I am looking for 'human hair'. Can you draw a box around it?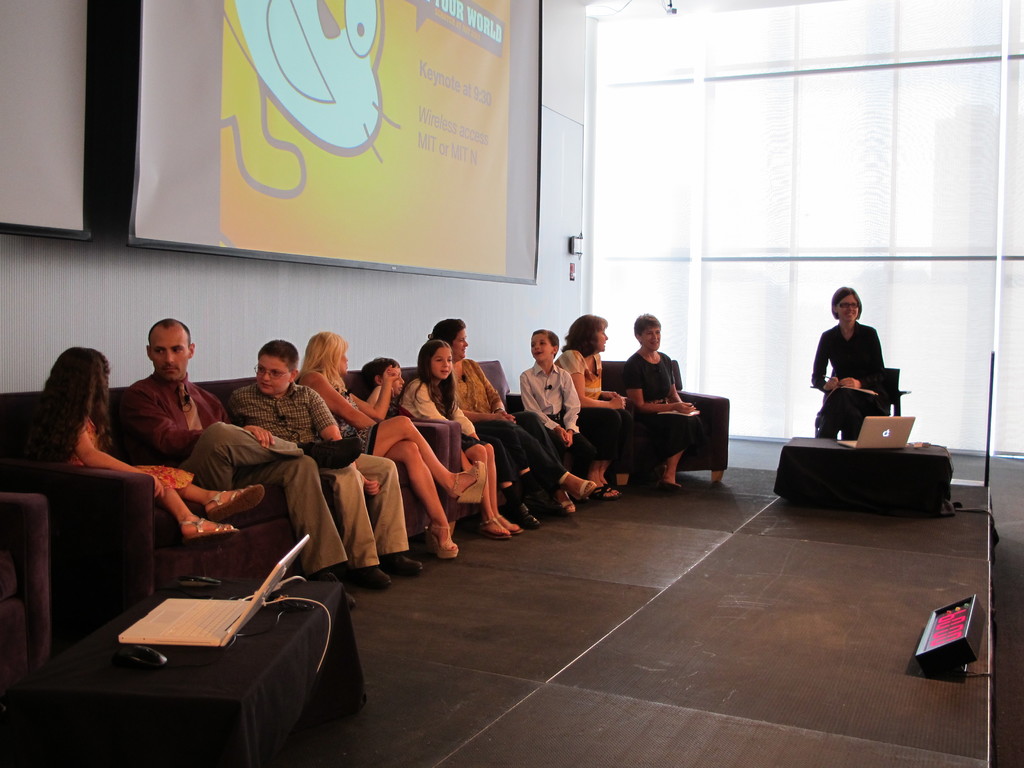
Sure, the bounding box is <bbox>529, 331, 559, 355</bbox>.
